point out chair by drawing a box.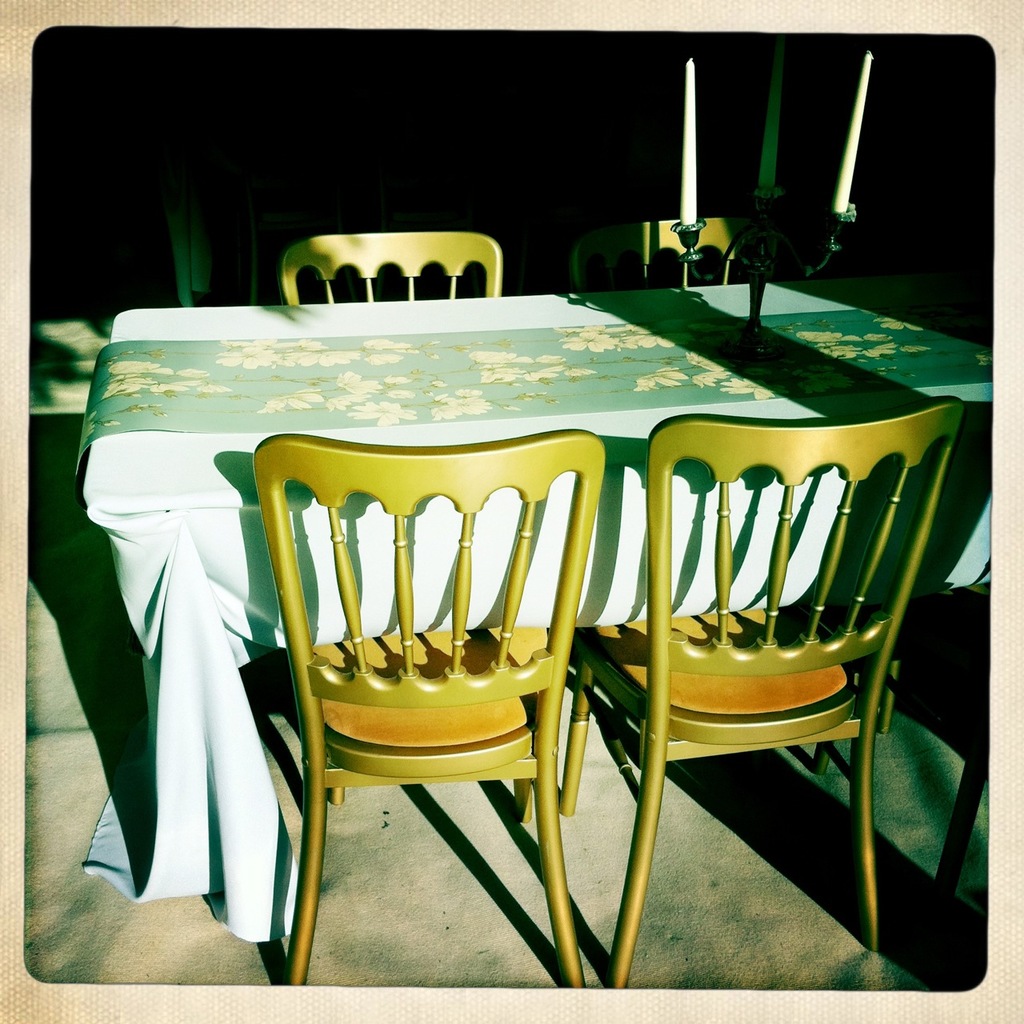
<box>278,227,502,317</box>.
